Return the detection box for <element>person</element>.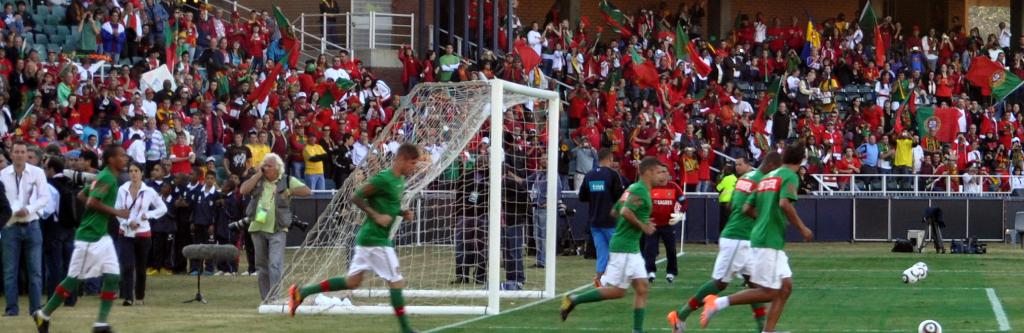
<bbox>243, 149, 314, 307</bbox>.
